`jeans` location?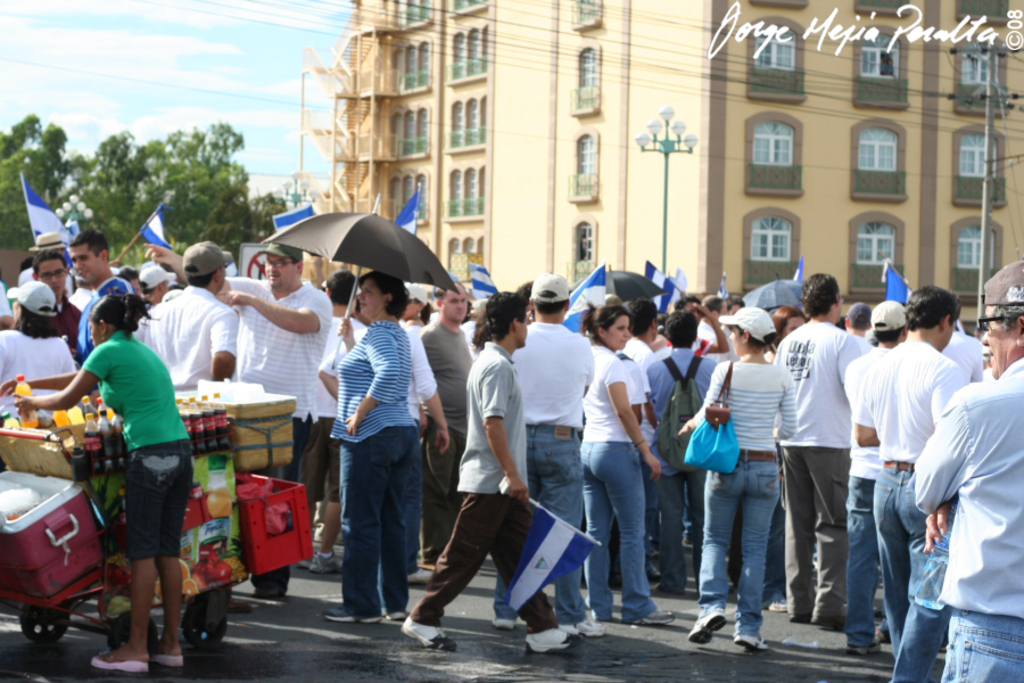
(872, 458, 925, 651)
